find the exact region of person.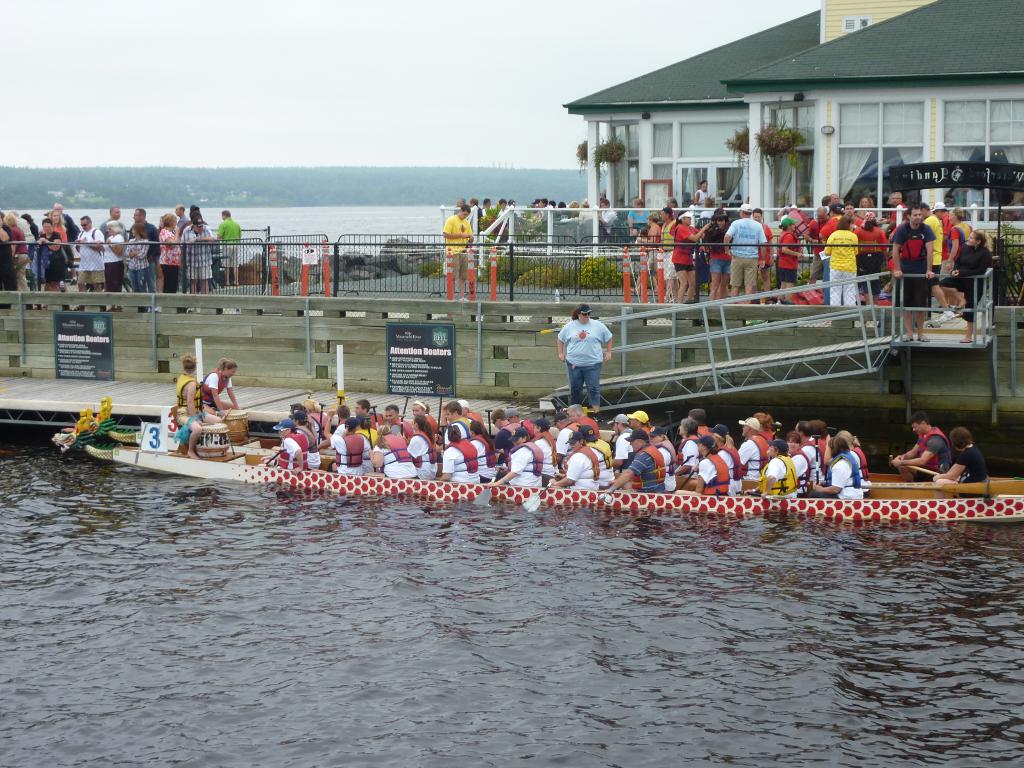
Exact region: 685:435:728:495.
